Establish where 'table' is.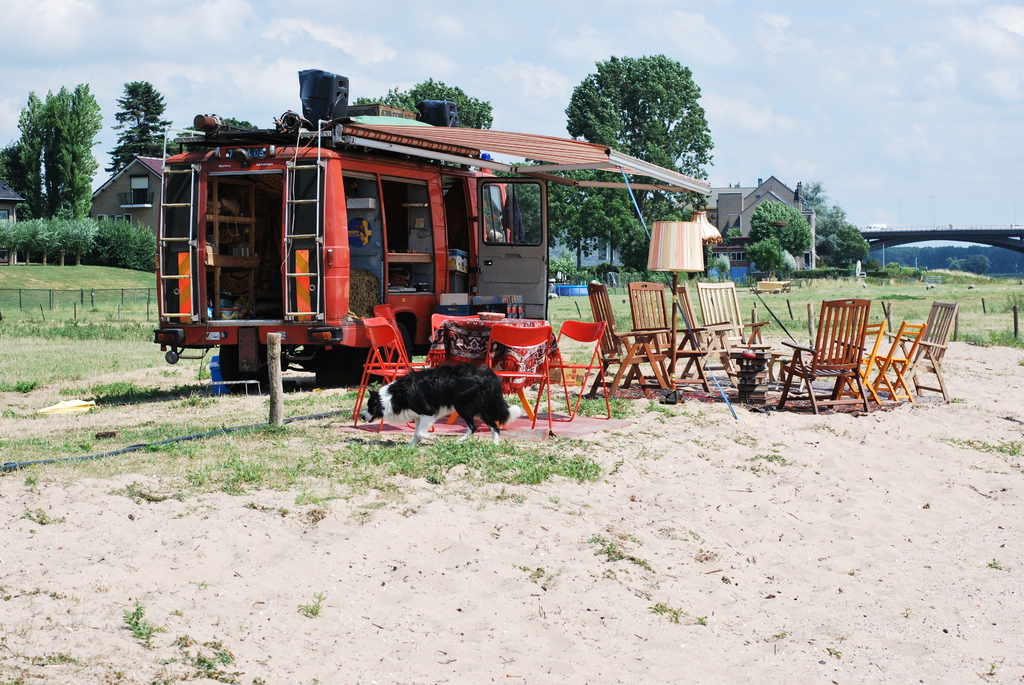
Established at box=[611, 330, 673, 398].
